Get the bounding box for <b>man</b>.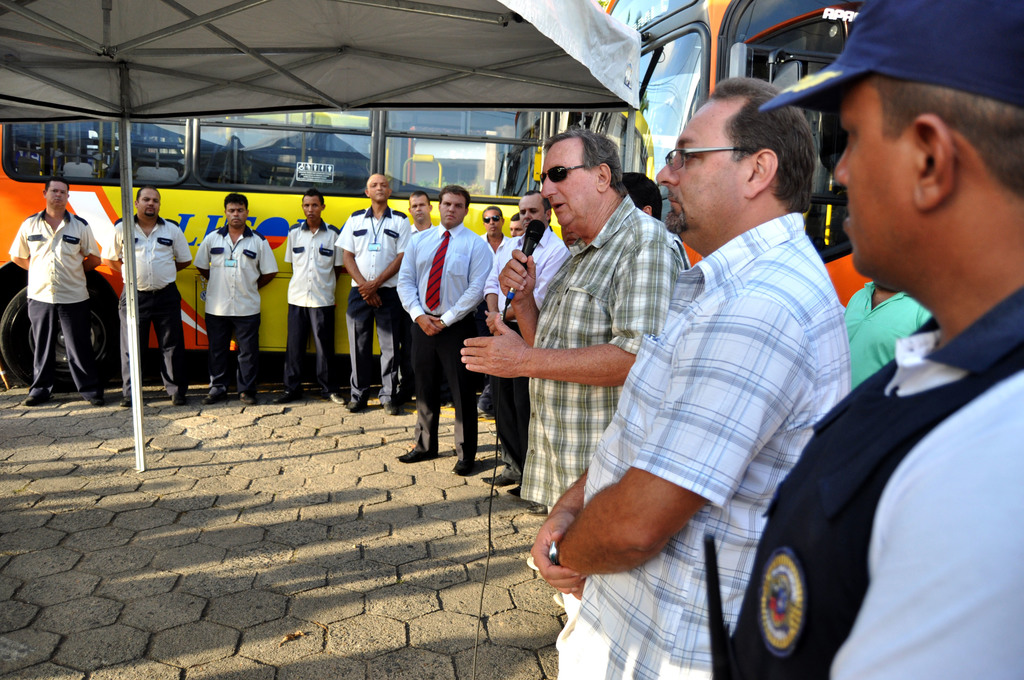
(483, 214, 527, 290).
